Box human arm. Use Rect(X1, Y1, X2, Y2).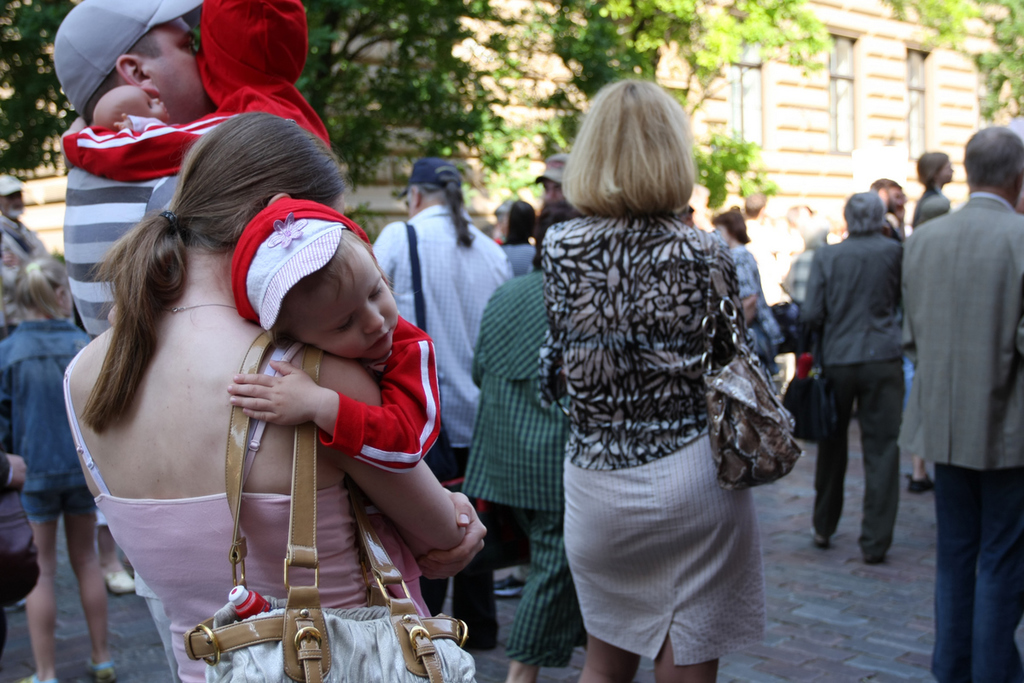
Rect(221, 317, 445, 479).
